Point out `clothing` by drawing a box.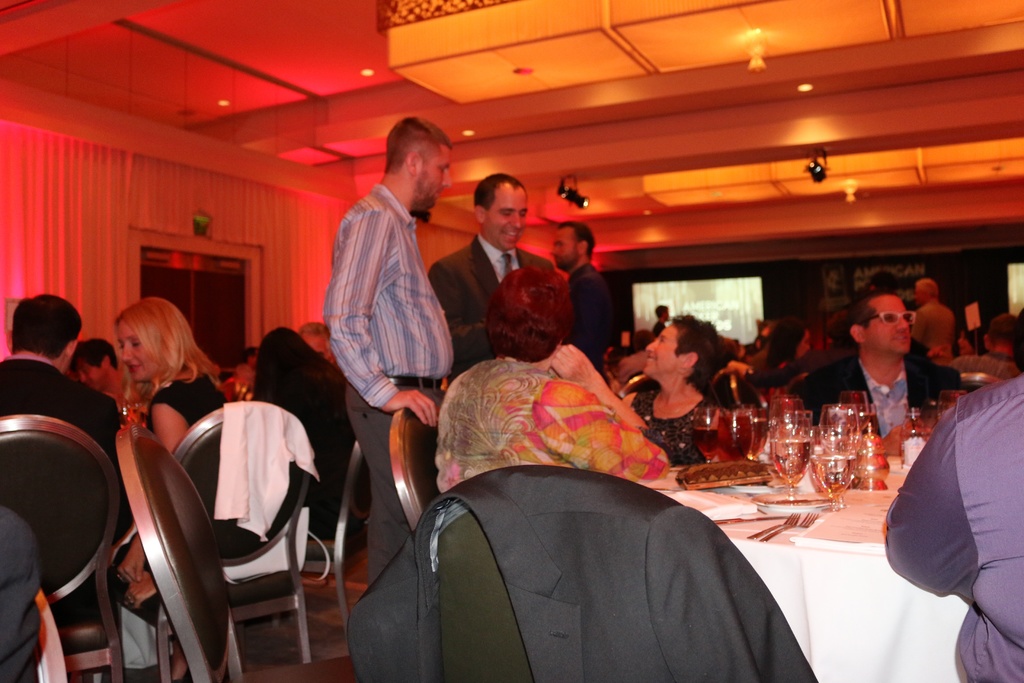
<bbox>892, 353, 1021, 645</bbox>.
